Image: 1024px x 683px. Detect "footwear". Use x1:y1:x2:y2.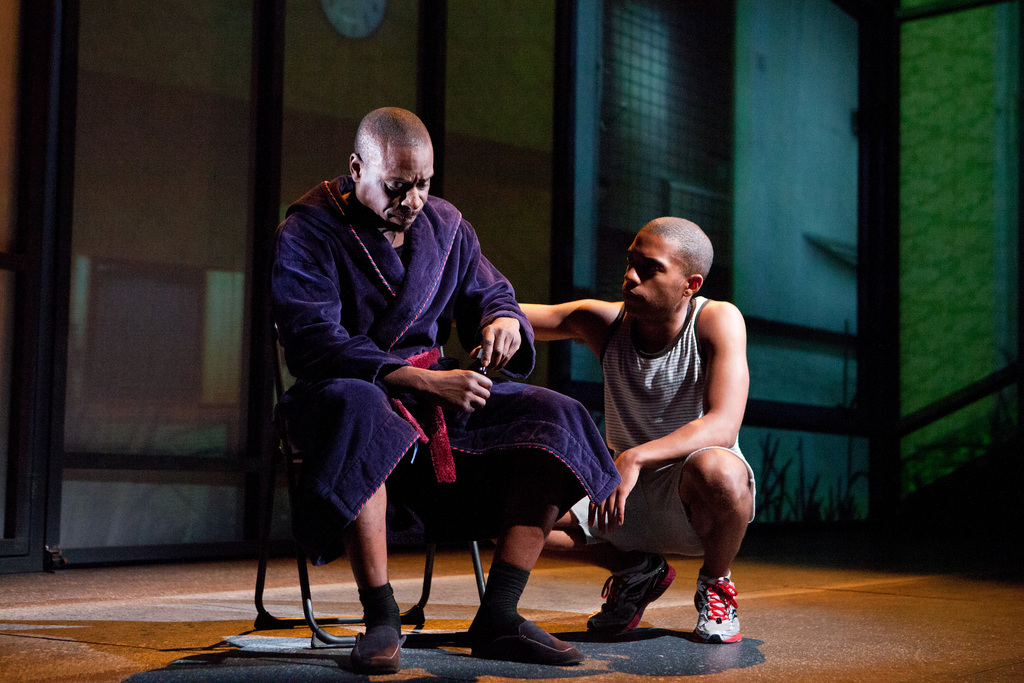
589:550:673:643.
